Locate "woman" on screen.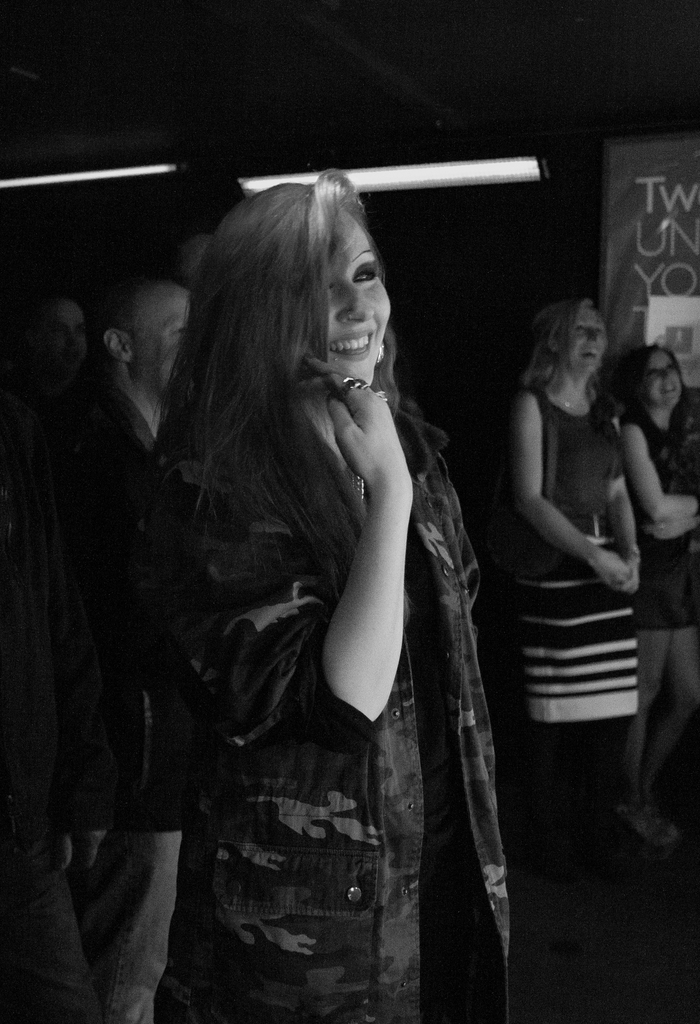
On screen at BBox(108, 126, 513, 1011).
